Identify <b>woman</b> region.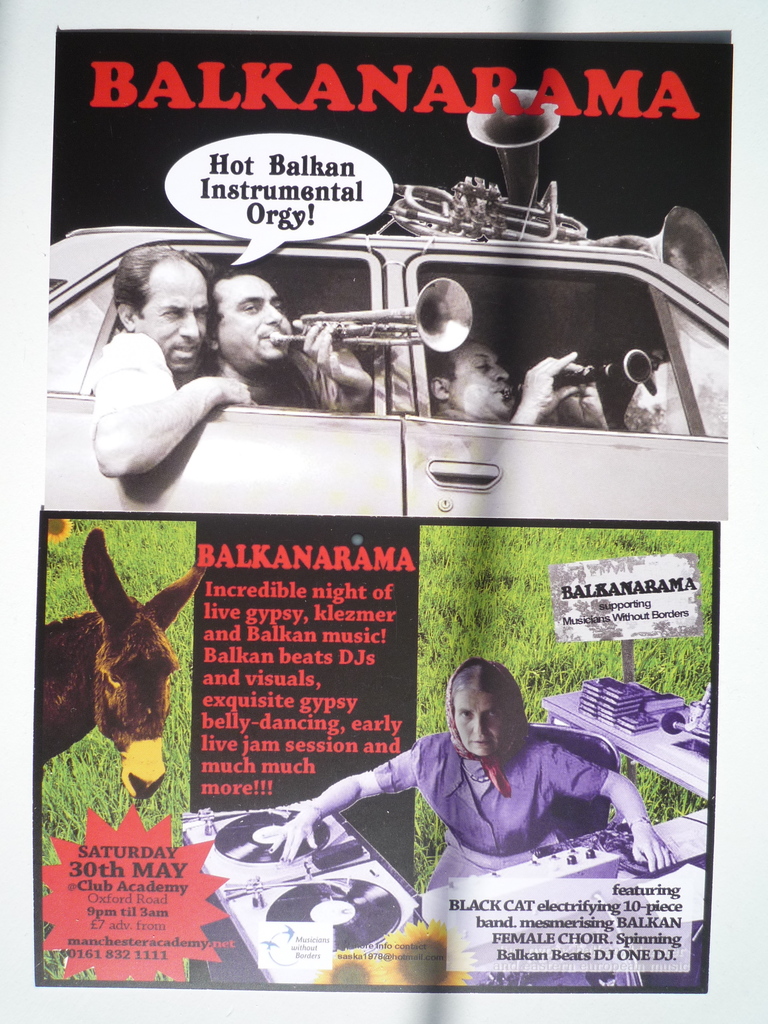
Region: <bbox>304, 643, 678, 938</bbox>.
